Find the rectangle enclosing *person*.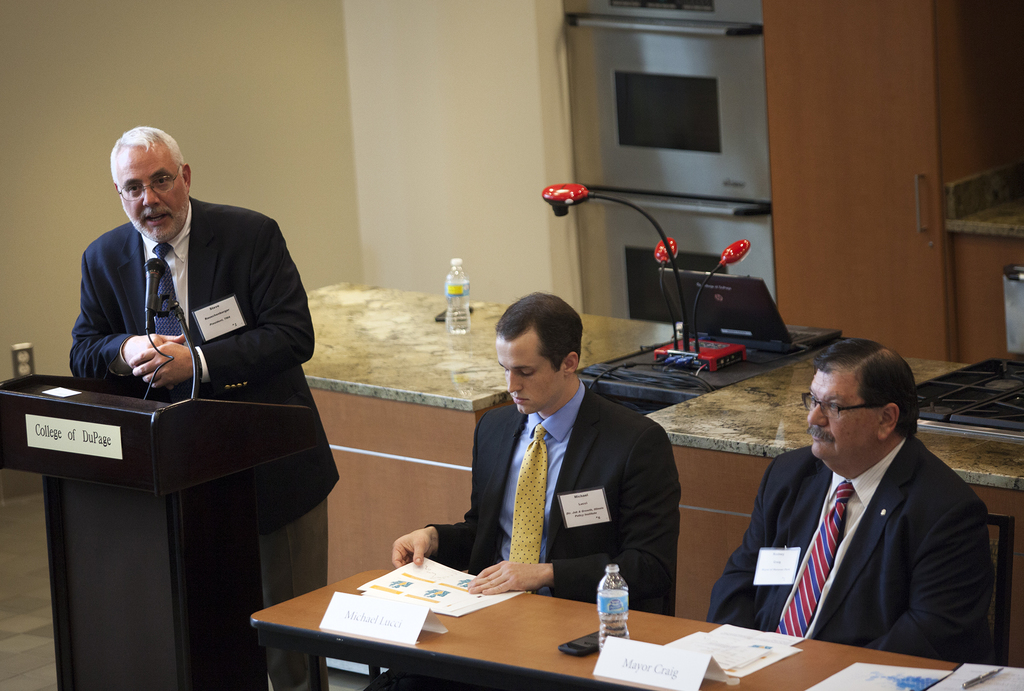
(72, 120, 307, 479).
